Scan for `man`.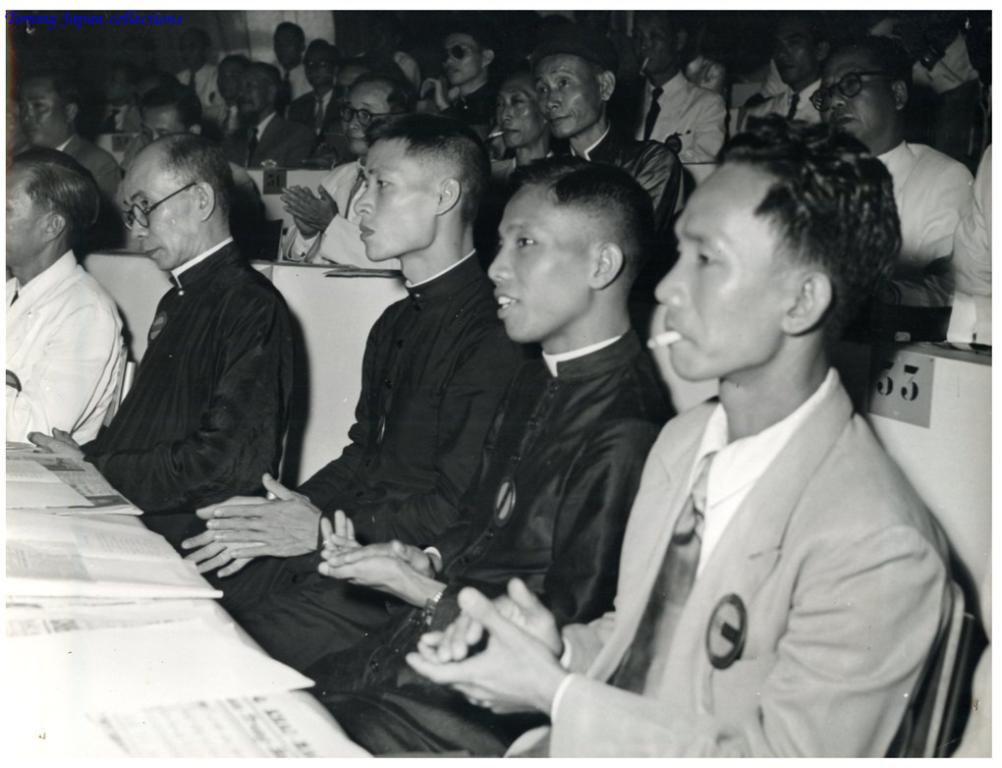
Scan result: bbox(175, 116, 535, 680).
